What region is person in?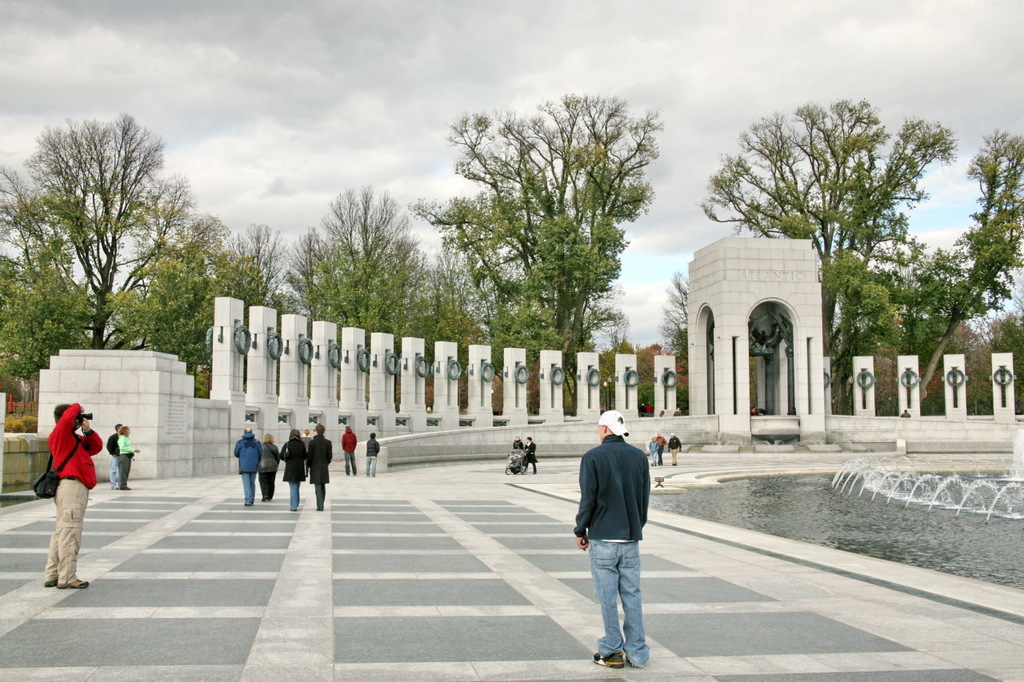
[x1=512, y1=432, x2=522, y2=457].
